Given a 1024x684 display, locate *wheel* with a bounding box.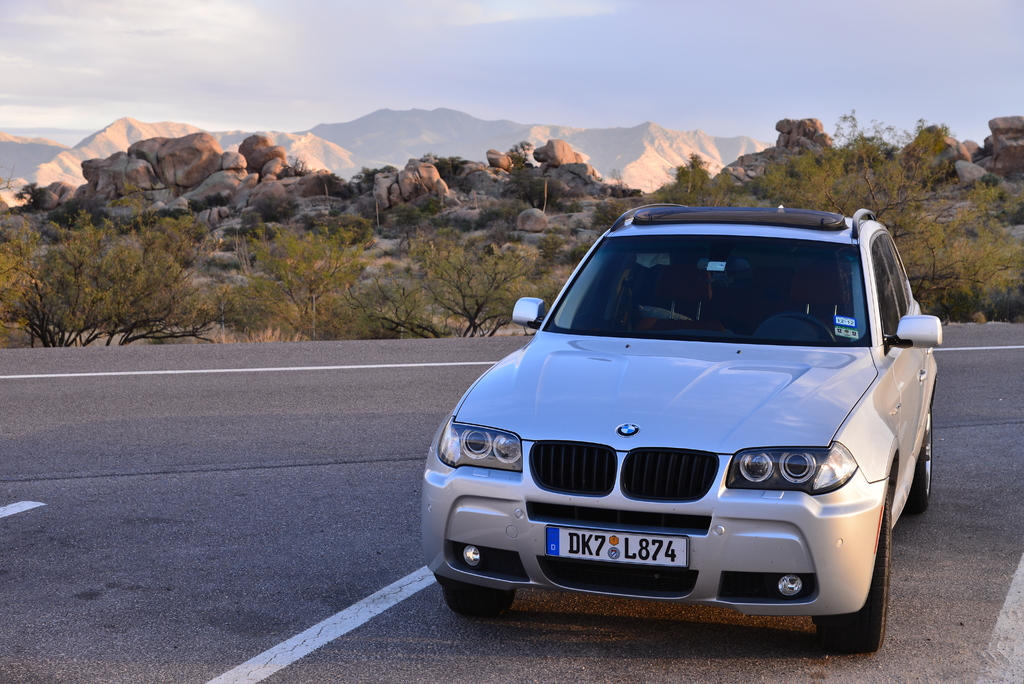
Located: {"x1": 812, "y1": 481, "x2": 892, "y2": 656}.
